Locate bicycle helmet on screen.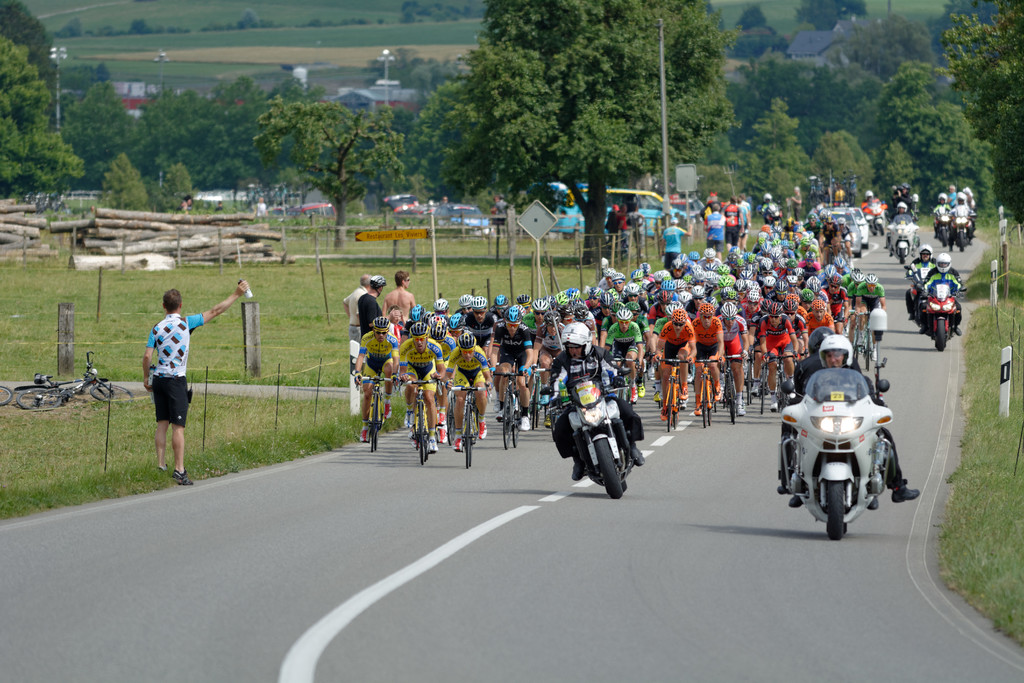
On screen at (670, 281, 685, 290).
